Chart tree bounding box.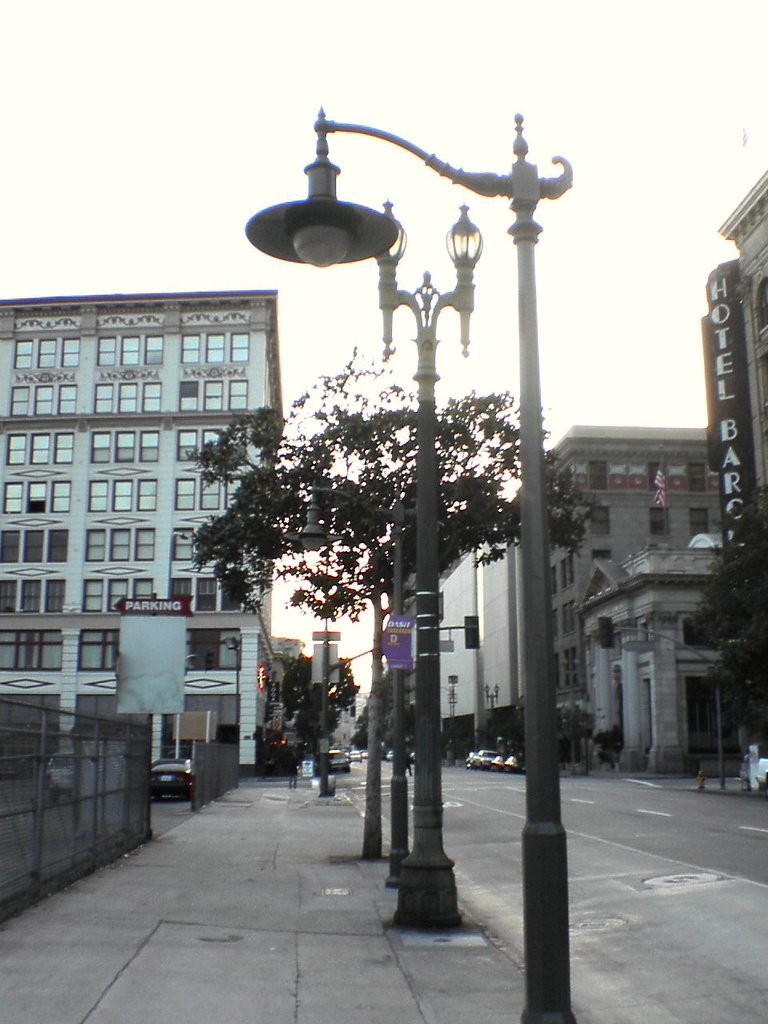
Charted: 262, 637, 368, 764.
